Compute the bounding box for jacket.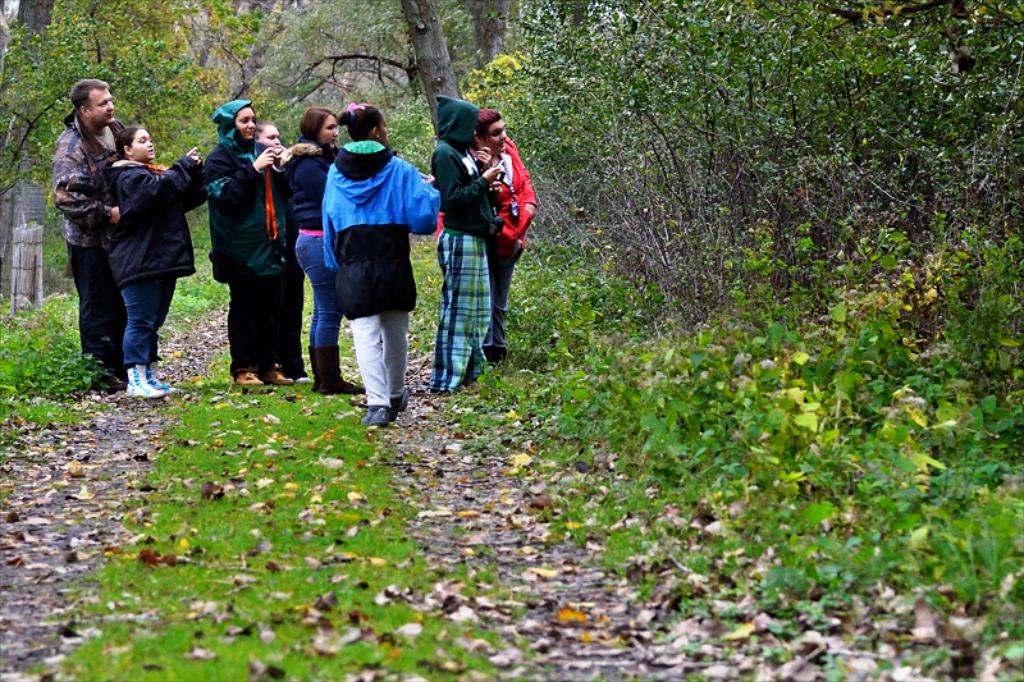
[466, 128, 541, 246].
